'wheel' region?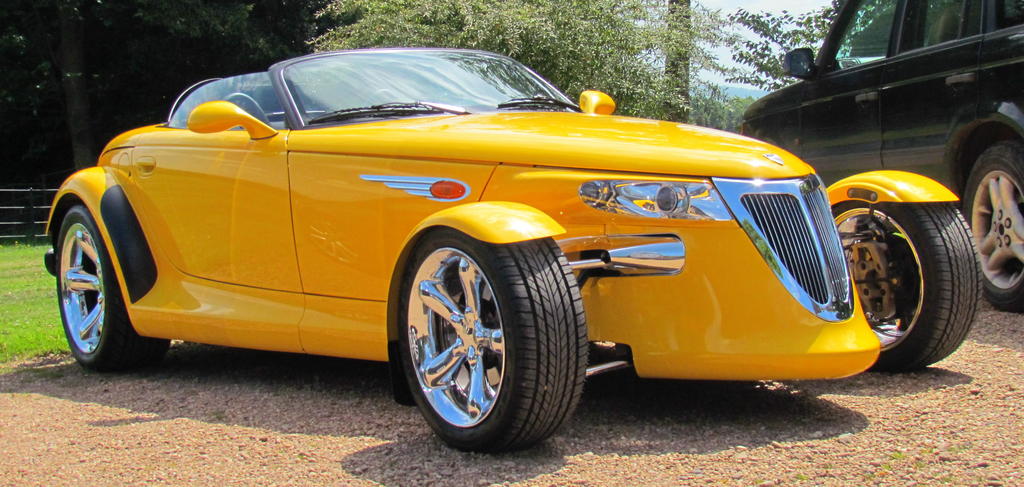
select_region(833, 201, 982, 377)
